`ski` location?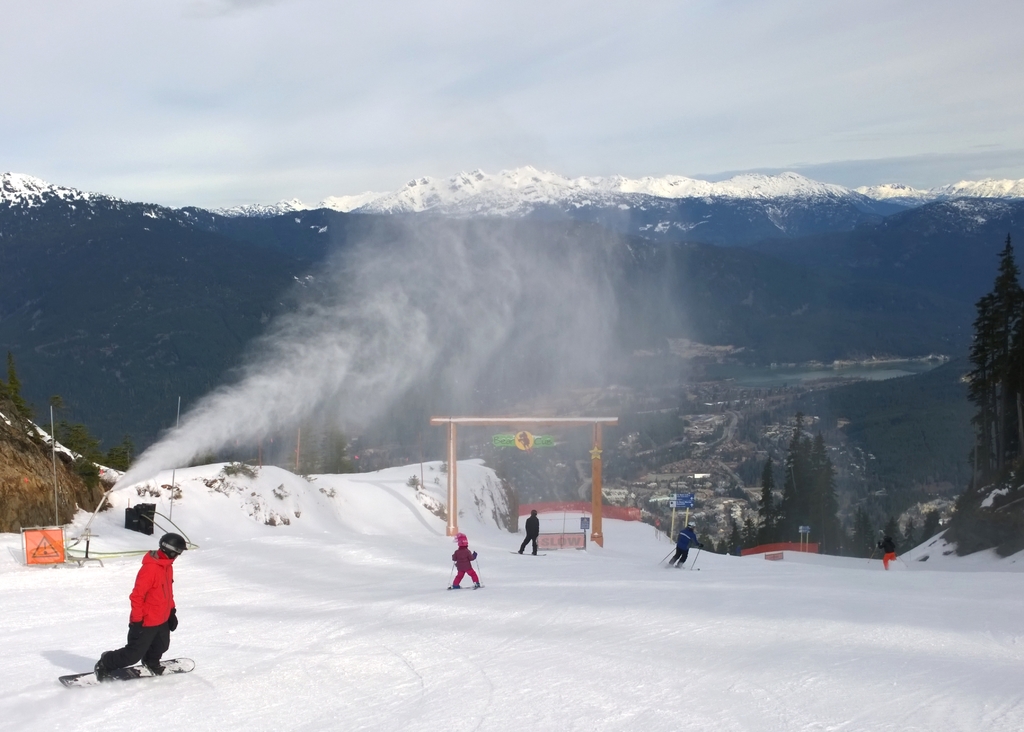
[left=53, top=651, right=196, bottom=700]
